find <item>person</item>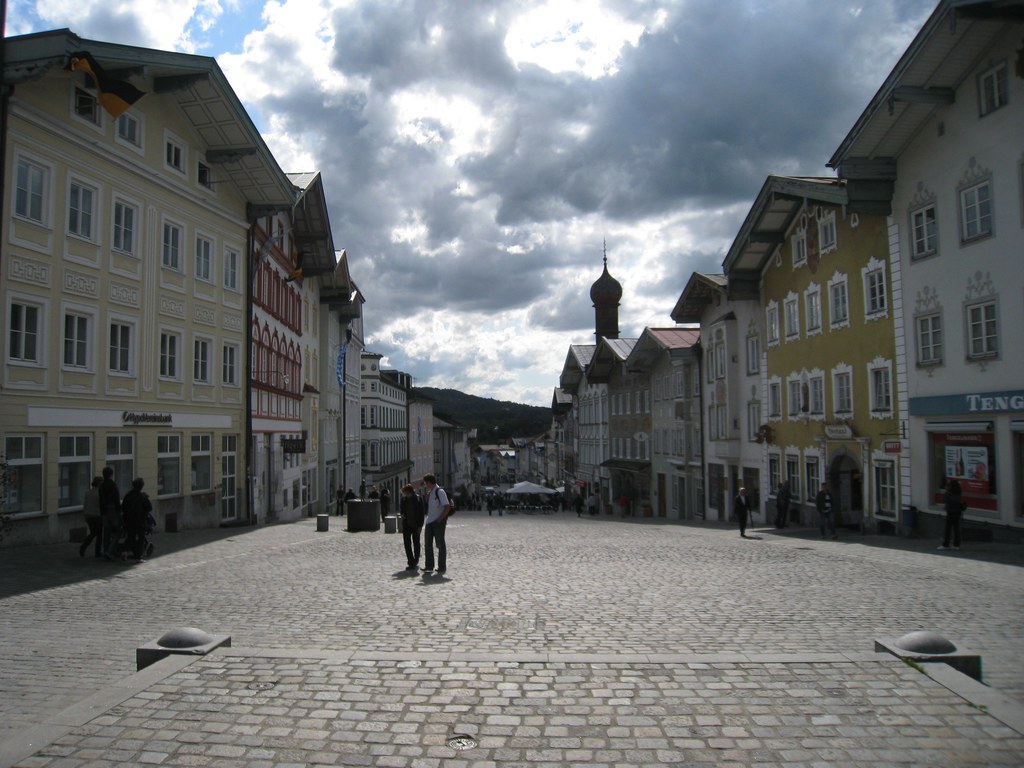
left=942, top=479, right=961, bottom=553
